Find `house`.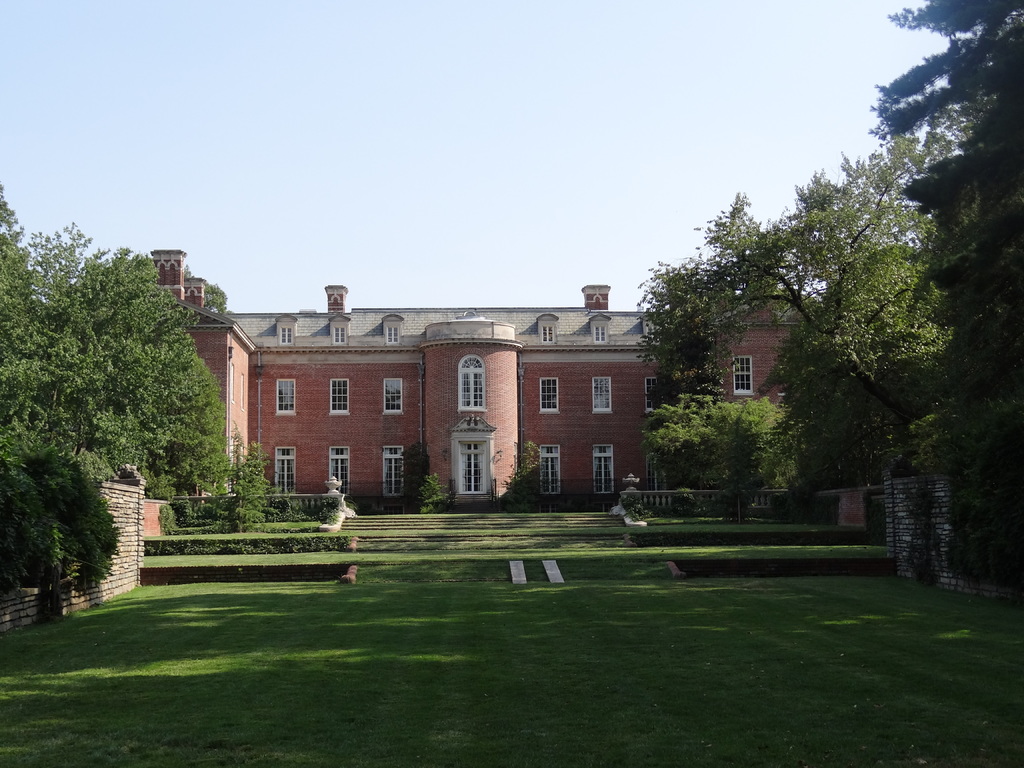
150, 246, 826, 514.
